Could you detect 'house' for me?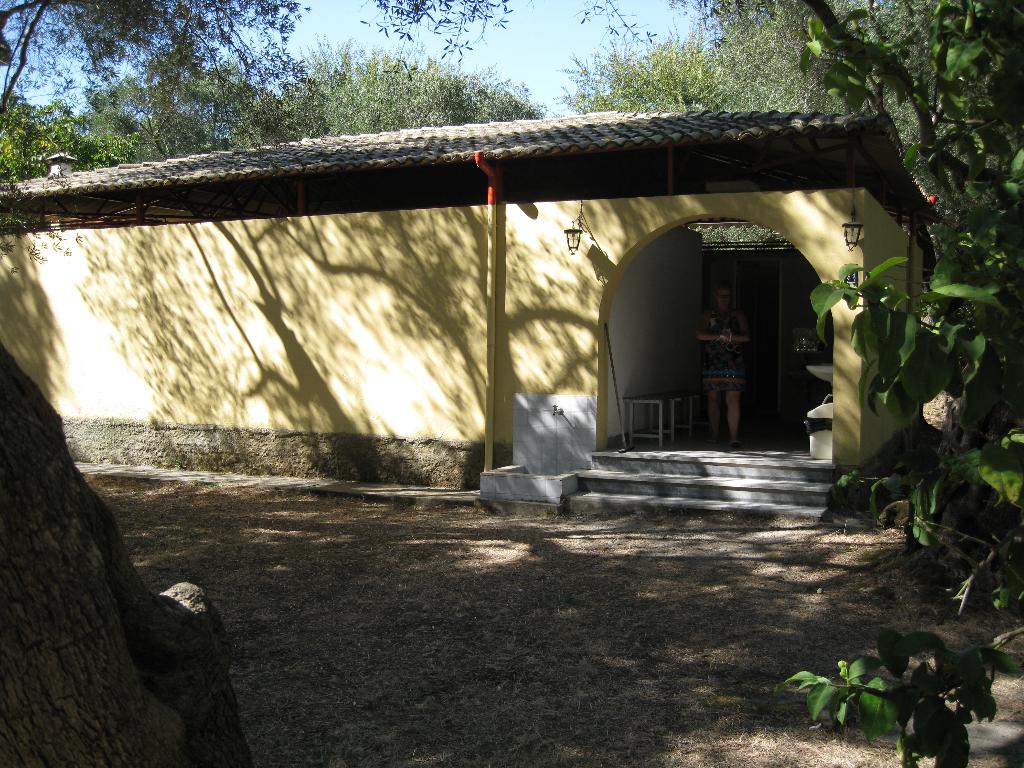
Detection result: pyautogui.locateOnScreen(4, 70, 996, 559).
